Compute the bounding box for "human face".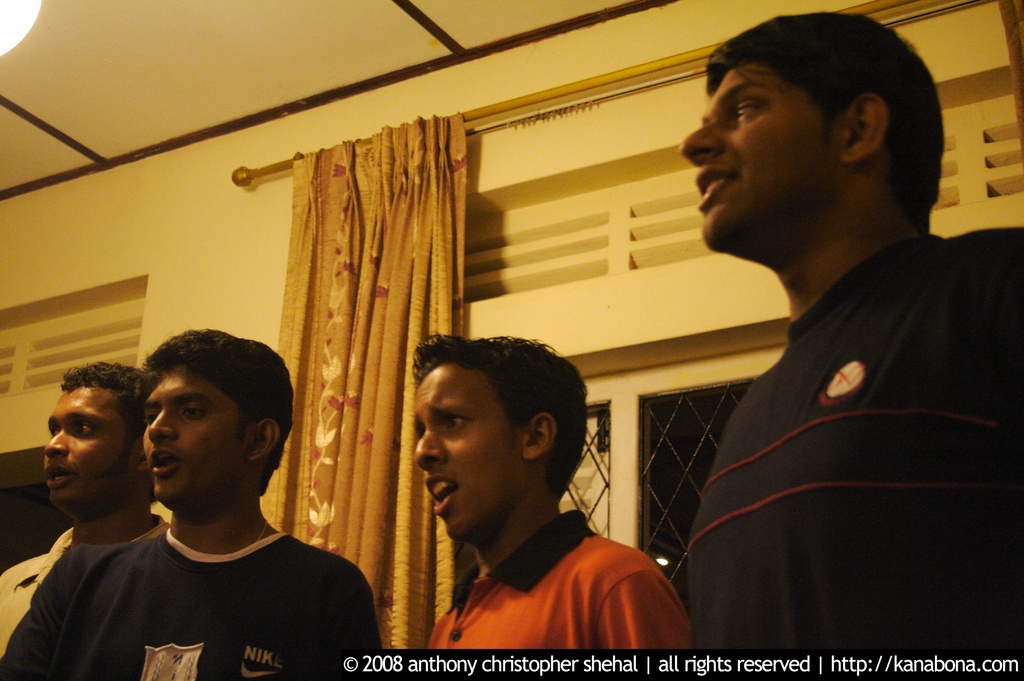
bbox=[141, 366, 240, 511].
